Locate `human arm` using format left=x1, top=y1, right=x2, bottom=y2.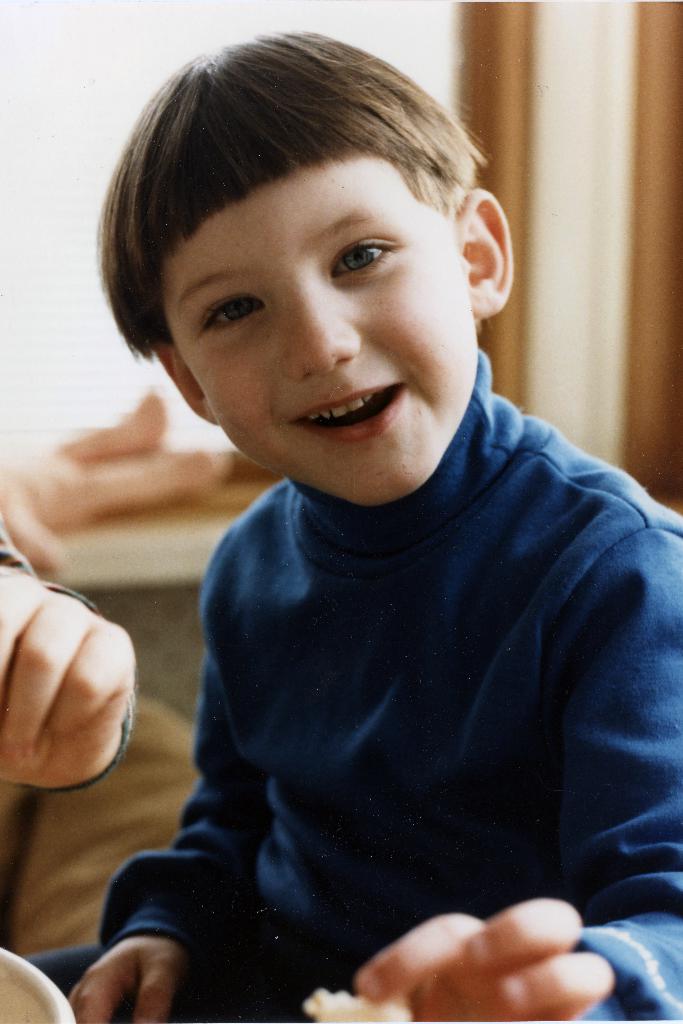
left=0, top=491, right=179, bottom=797.
